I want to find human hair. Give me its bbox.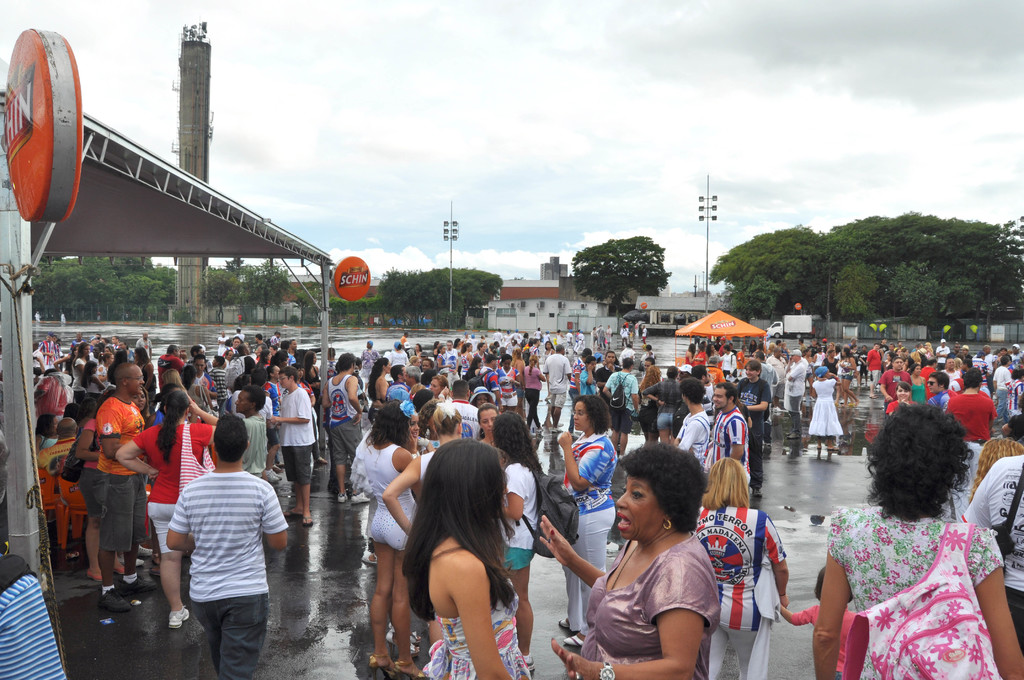
412:344:424:350.
